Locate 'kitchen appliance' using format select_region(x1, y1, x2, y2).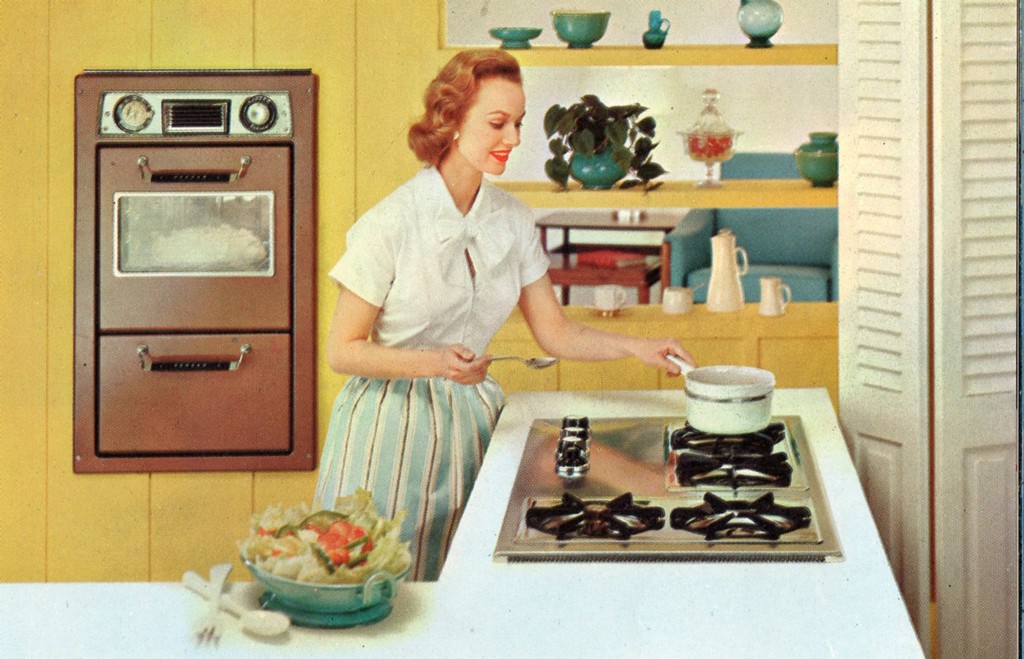
select_region(684, 94, 740, 177).
